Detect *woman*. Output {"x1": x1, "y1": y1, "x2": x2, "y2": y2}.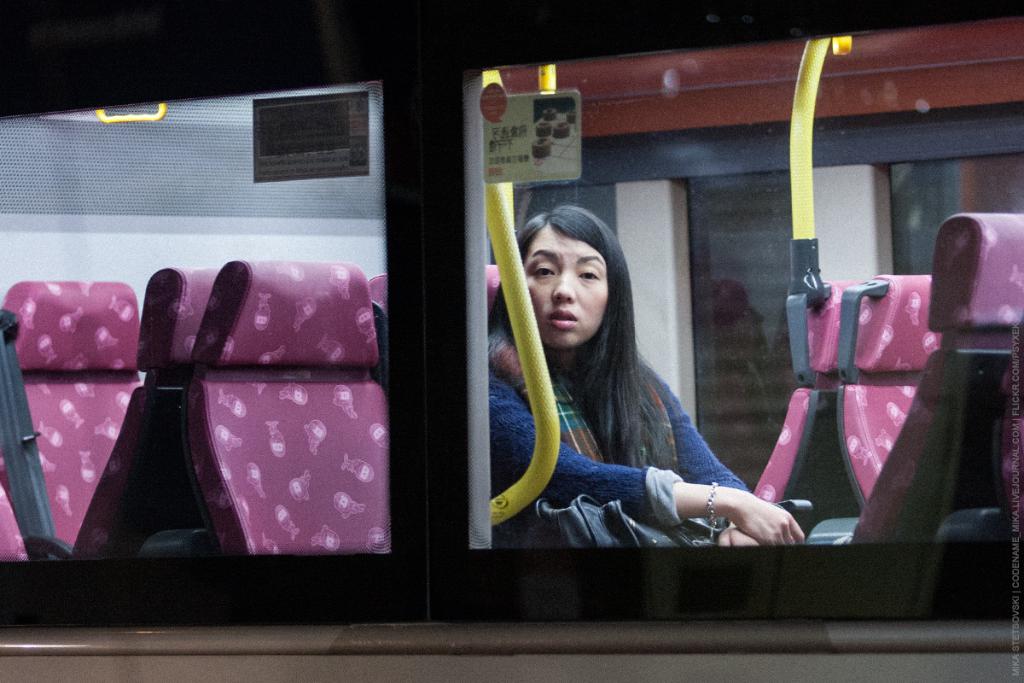
{"x1": 471, "y1": 220, "x2": 753, "y2": 535}.
